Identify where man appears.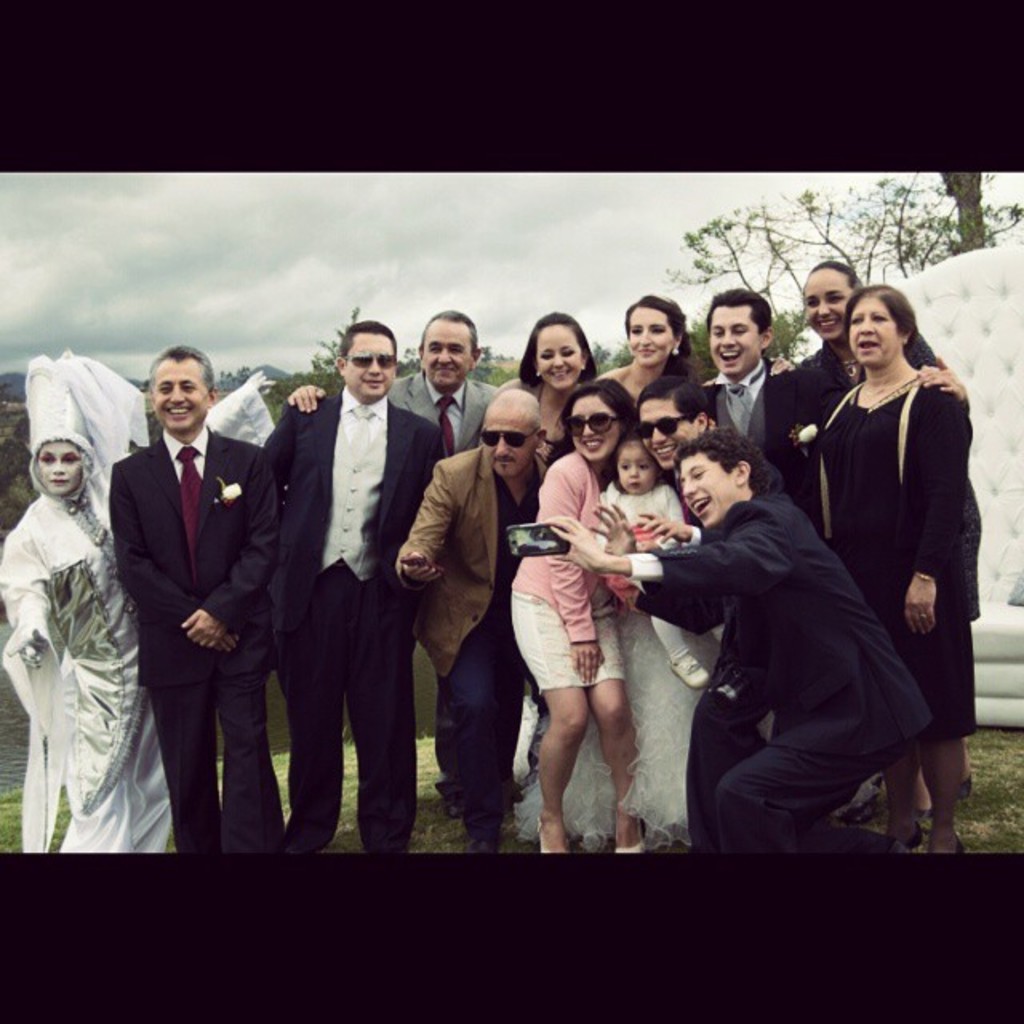
Appears at {"left": 282, "top": 301, "right": 504, "bottom": 811}.
